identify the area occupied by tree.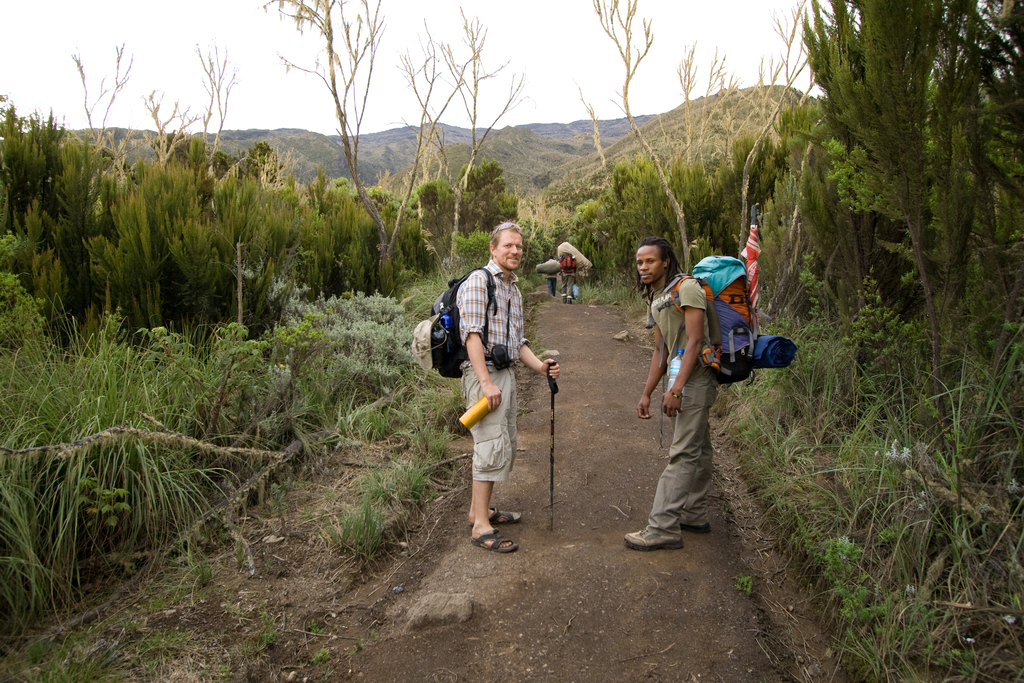
Area: 586/0/691/277.
